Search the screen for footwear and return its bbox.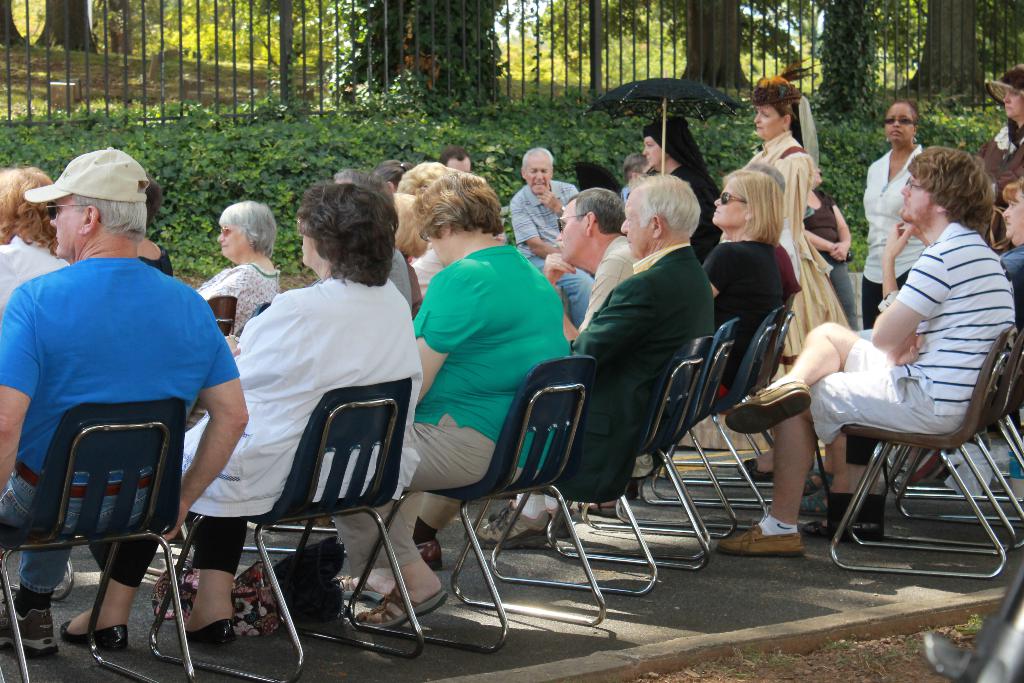
Found: x1=186, y1=621, x2=235, y2=645.
